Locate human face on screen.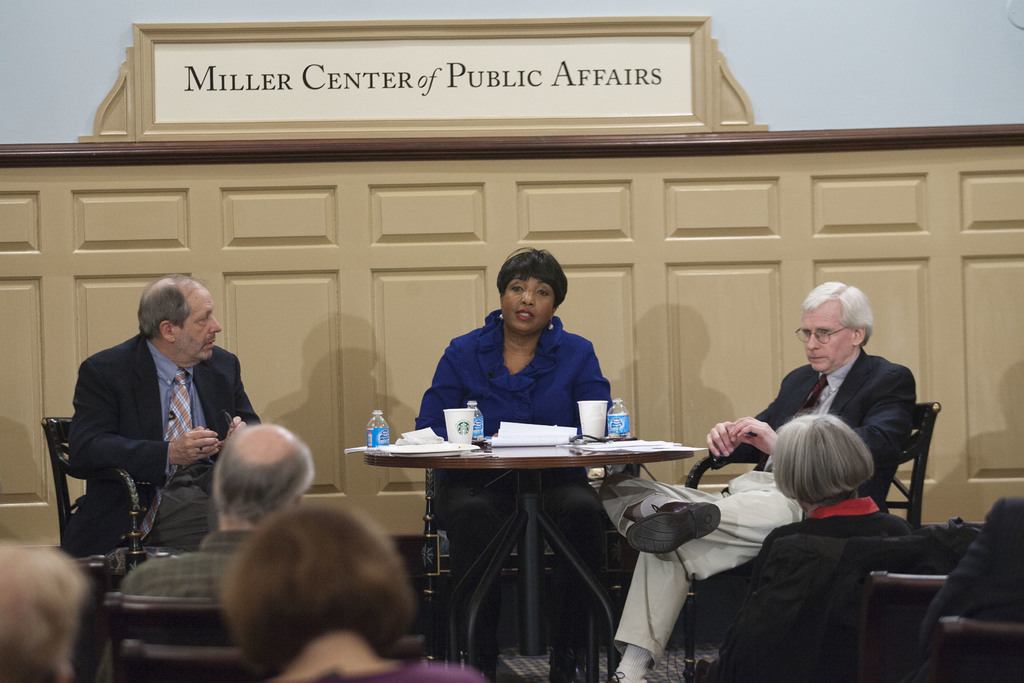
On screen at (left=800, top=299, right=850, bottom=374).
